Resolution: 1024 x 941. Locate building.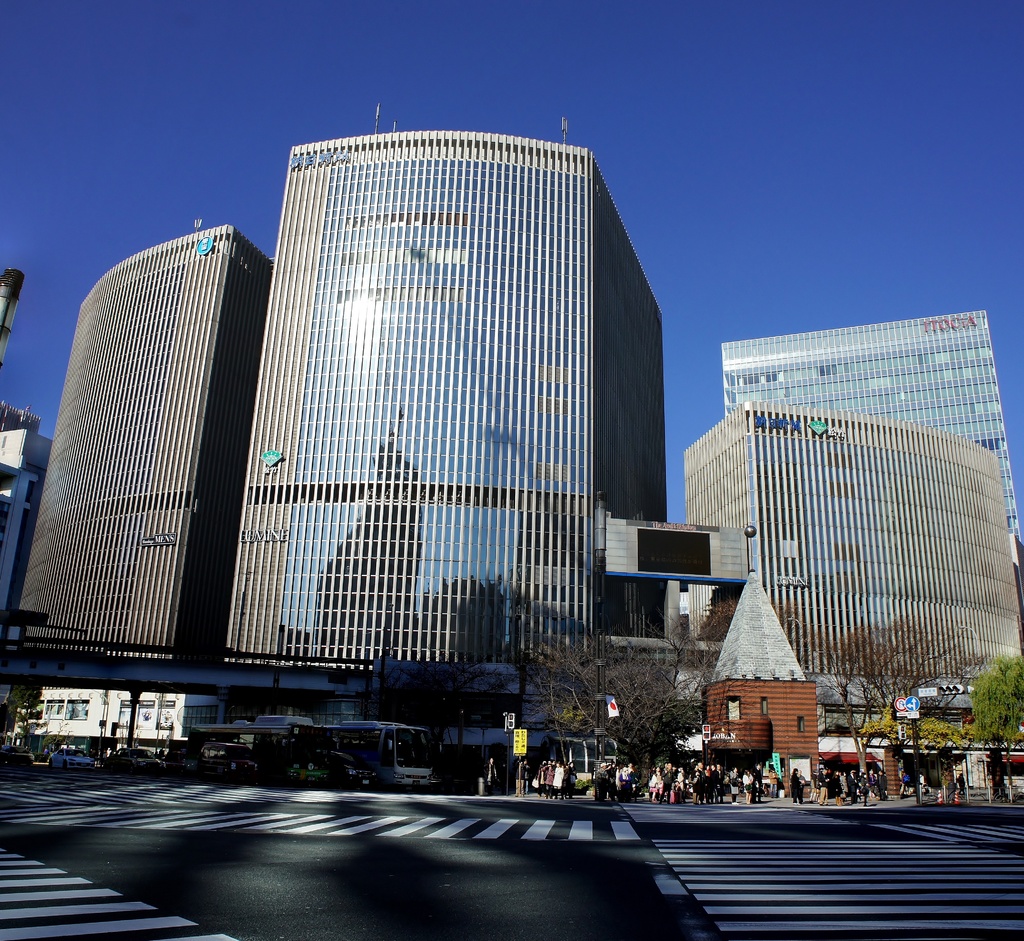
216,129,667,702.
